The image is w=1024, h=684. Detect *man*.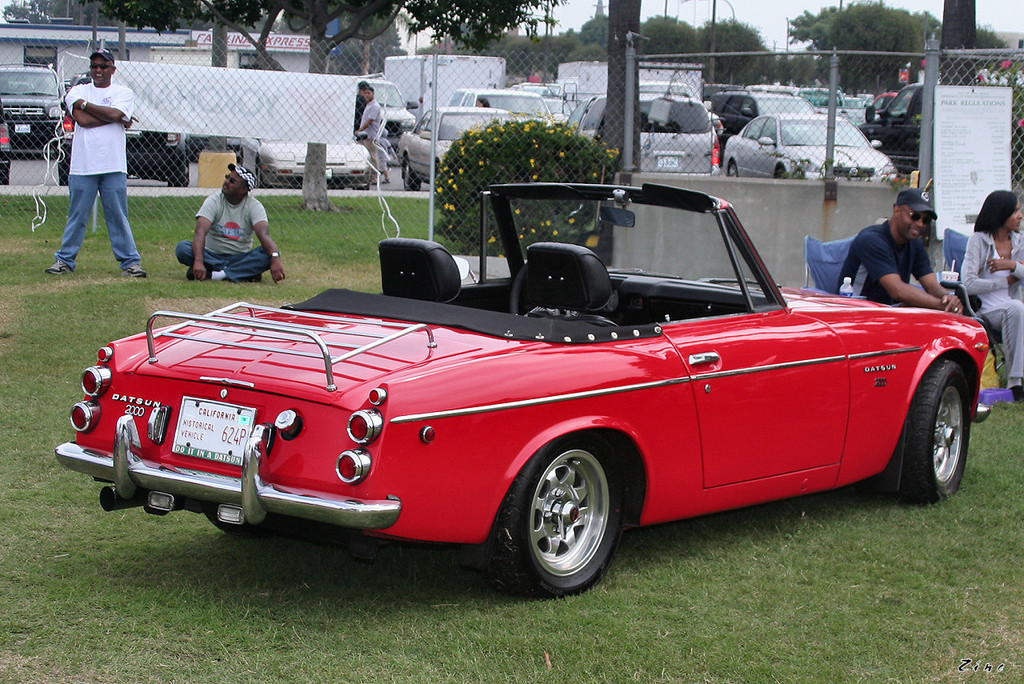
Detection: <bbox>176, 165, 287, 287</bbox>.
